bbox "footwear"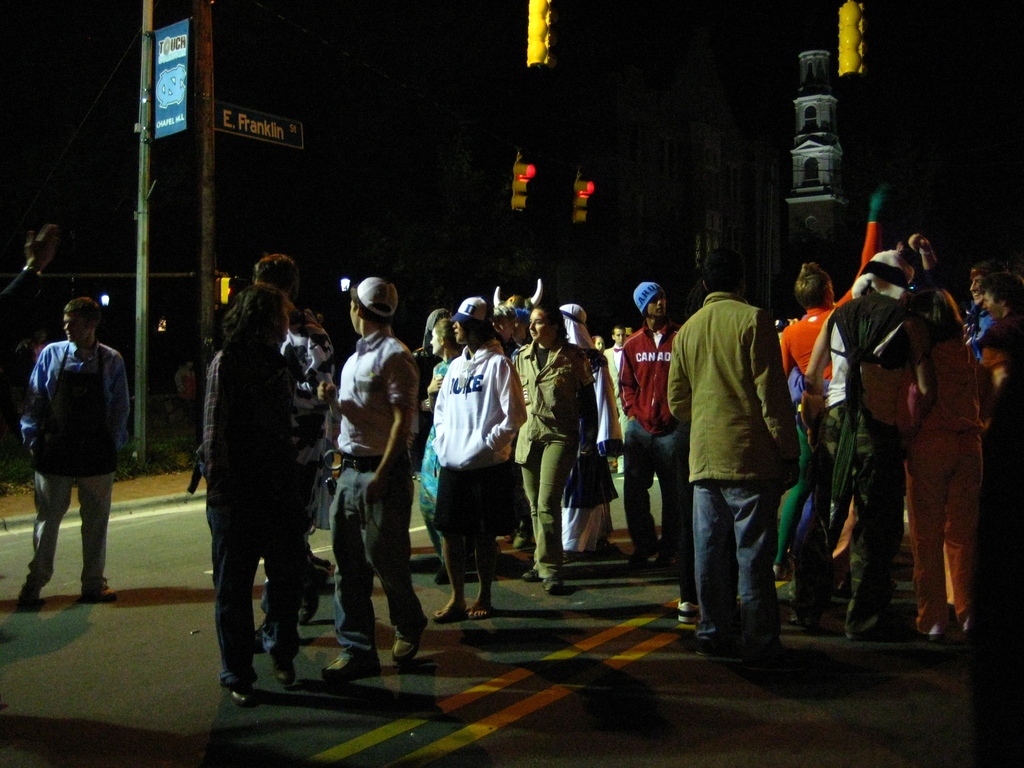
{"x1": 17, "y1": 598, "x2": 38, "y2": 611}
